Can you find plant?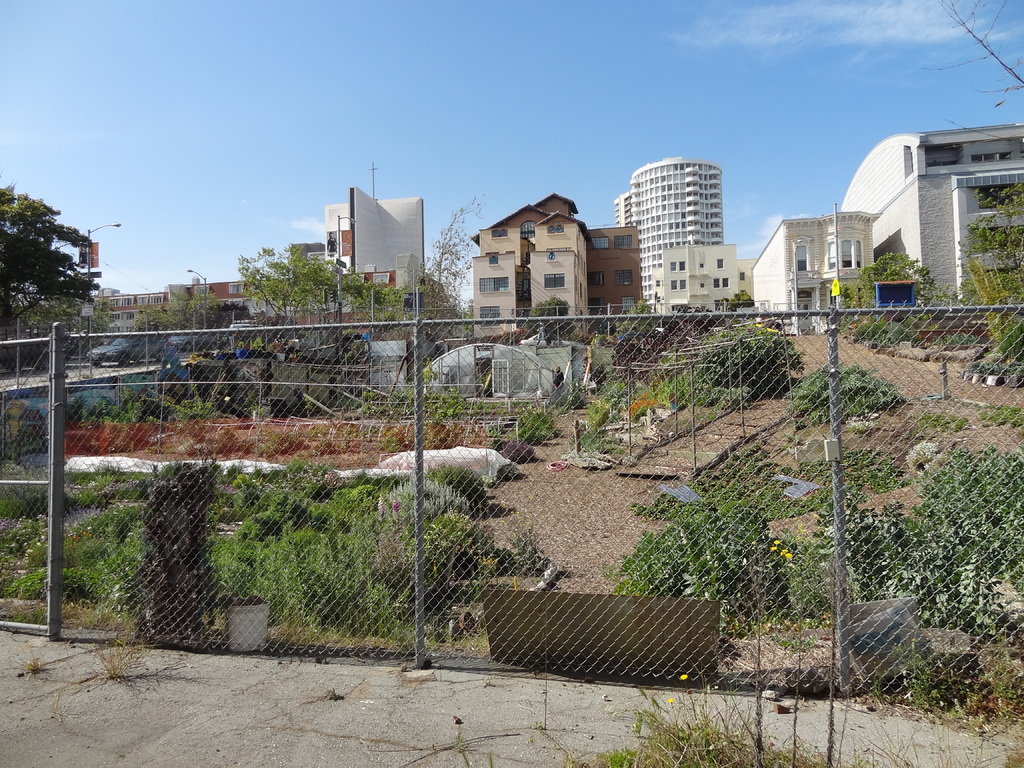
Yes, bounding box: pyautogui.locateOnScreen(248, 454, 353, 509).
